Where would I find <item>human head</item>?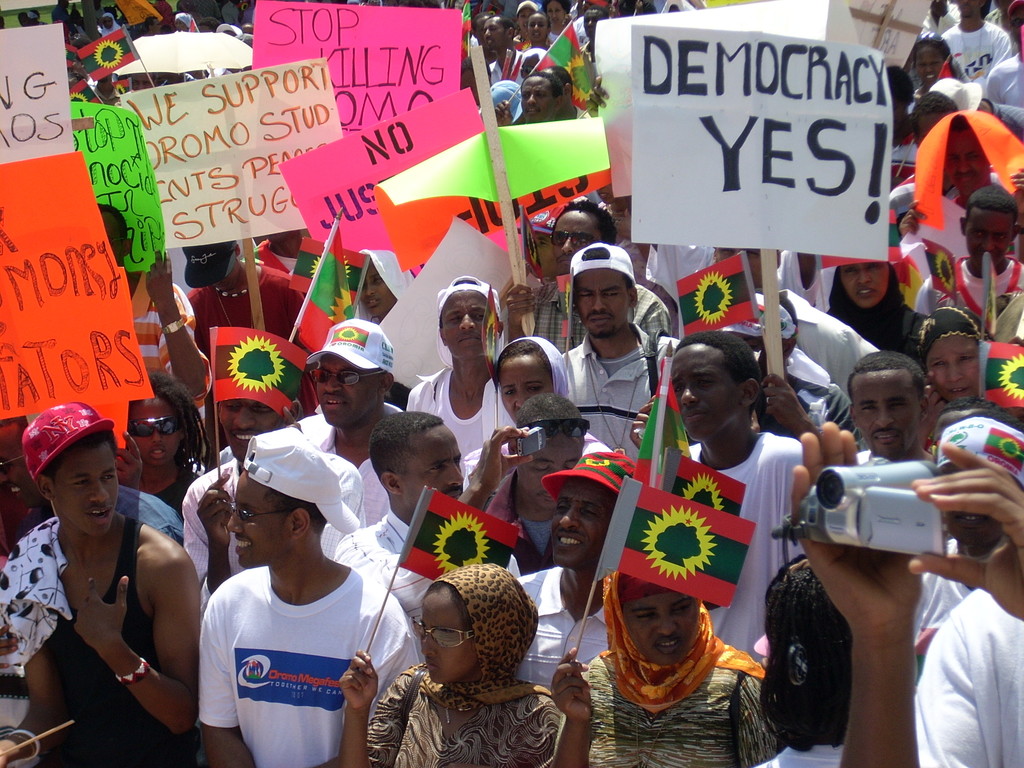
At select_region(216, 397, 300, 460).
